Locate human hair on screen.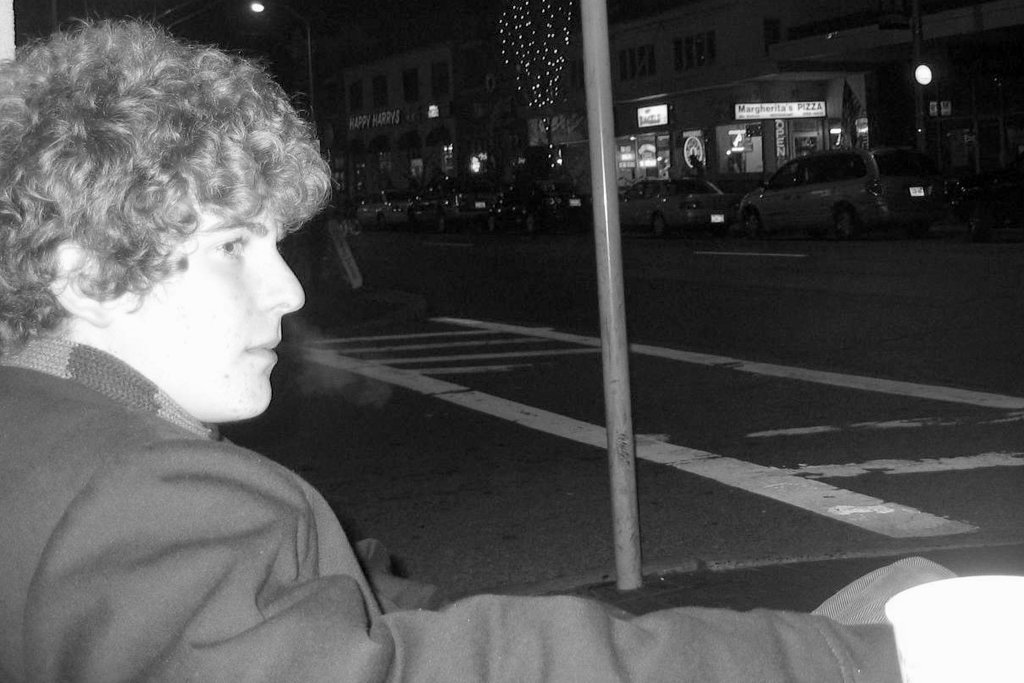
On screen at left=16, top=6, right=321, bottom=370.
